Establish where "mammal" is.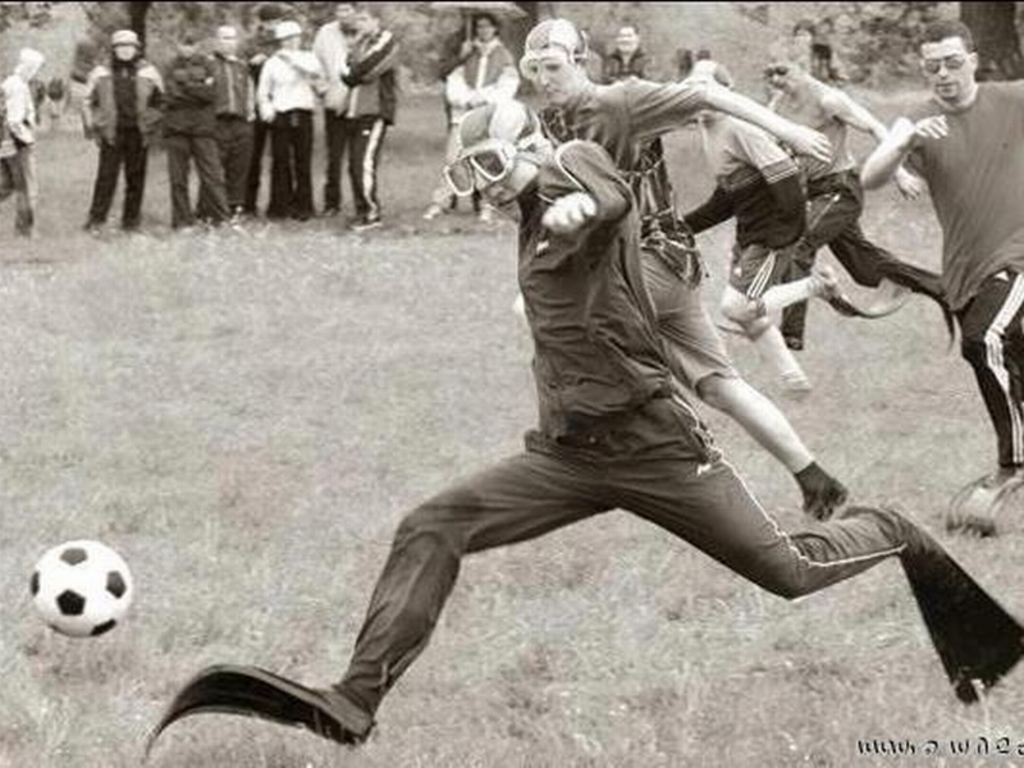
Established at <bbox>83, 23, 166, 229</bbox>.
